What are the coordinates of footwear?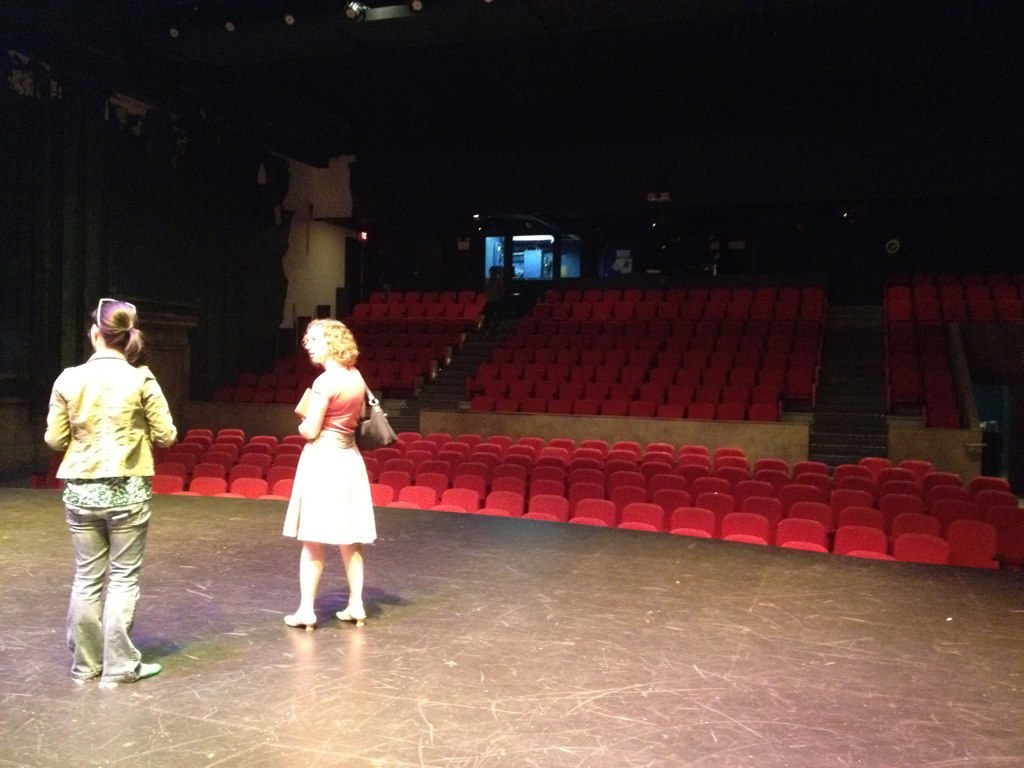
[x1=336, y1=607, x2=369, y2=626].
